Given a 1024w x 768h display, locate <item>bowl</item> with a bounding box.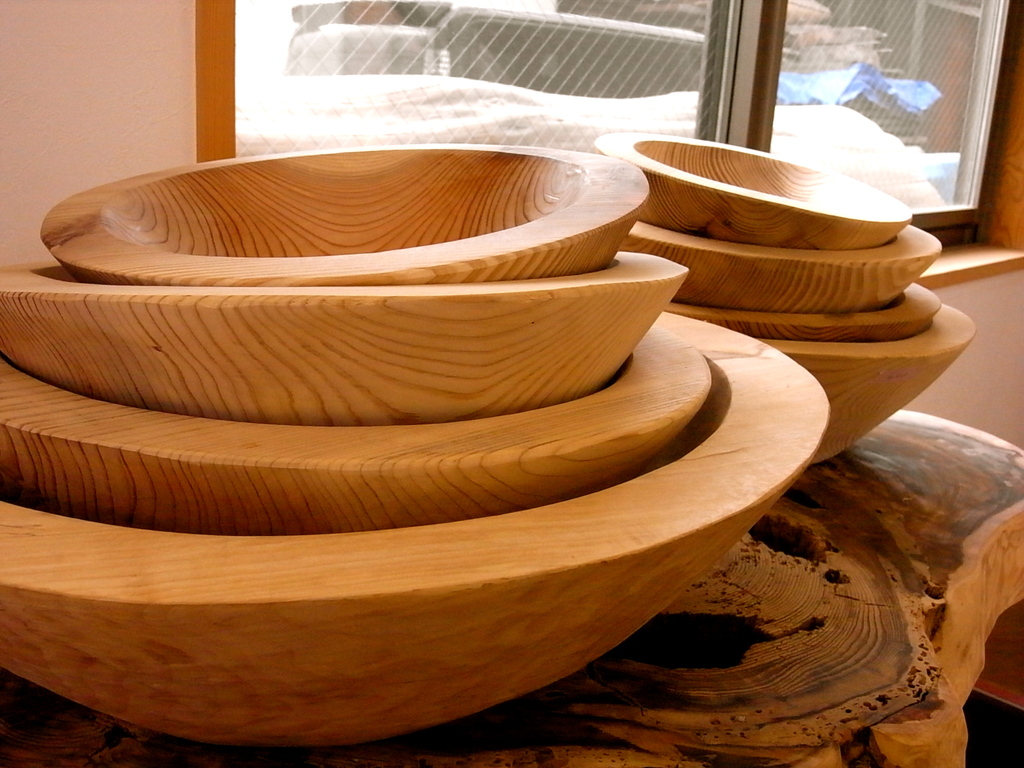
Located: <bbox>749, 301, 975, 467</bbox>.
